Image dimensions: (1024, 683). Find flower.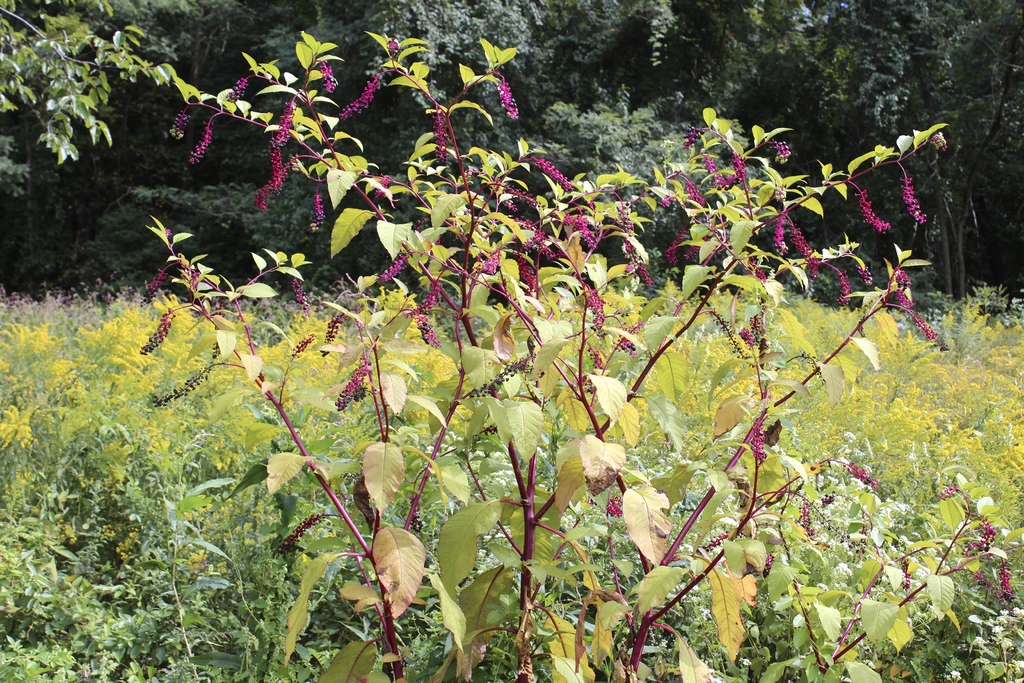
box(335, 73, 381, 123).
